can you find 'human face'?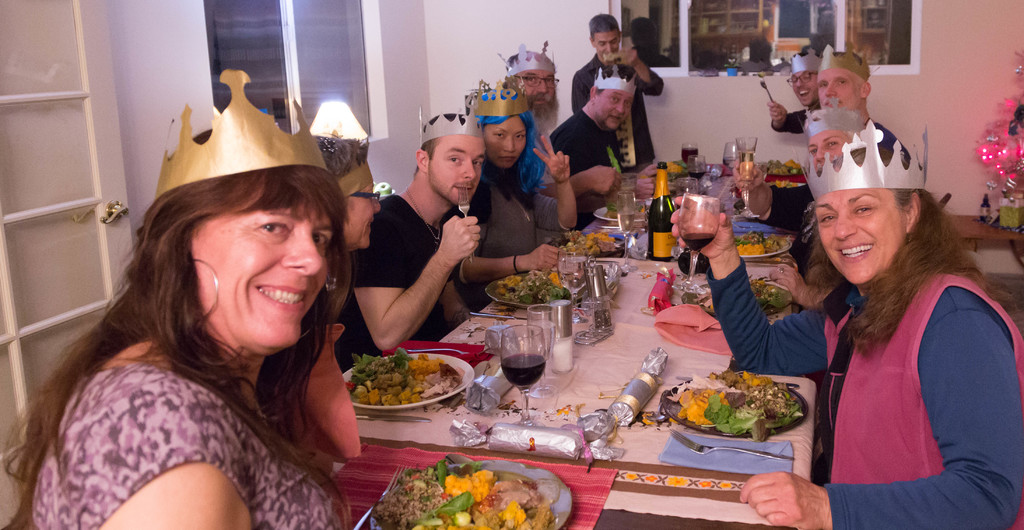
Yes, bounding box: bbox=[597, 85, 638, 131].
